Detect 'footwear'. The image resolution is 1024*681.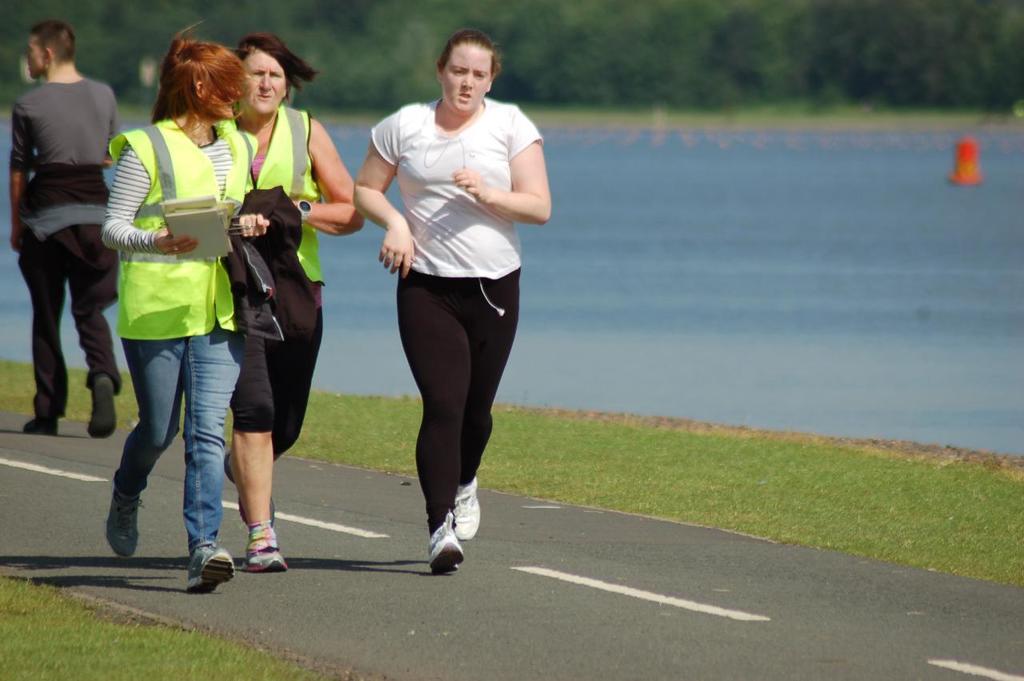
l=245, t=523, r=290, b=573.
